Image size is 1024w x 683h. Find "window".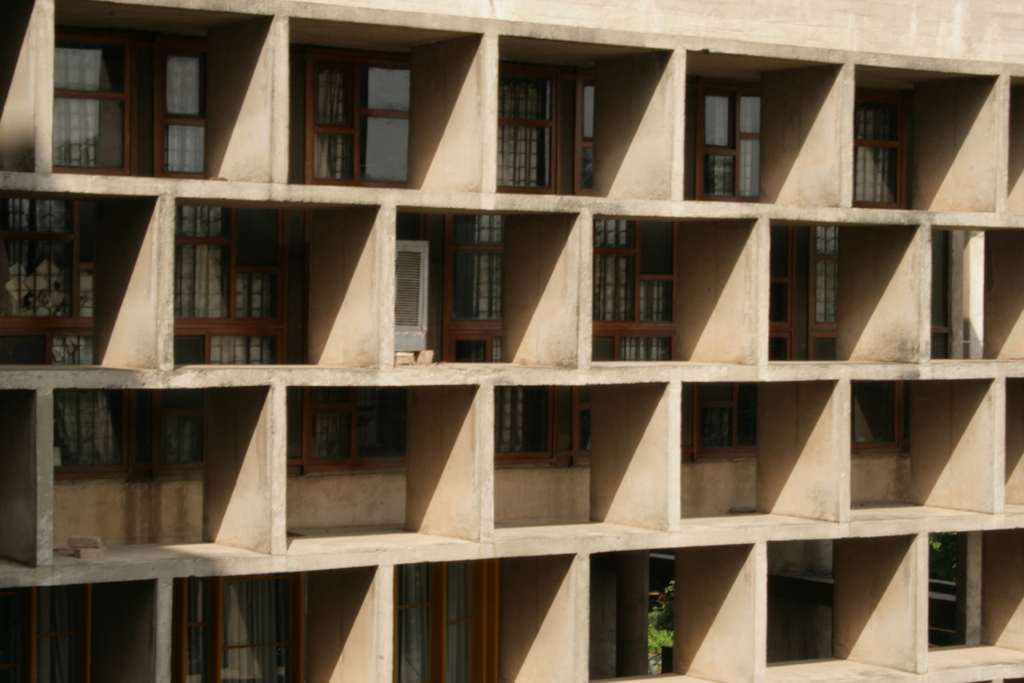
591, 217, 676, 359.
